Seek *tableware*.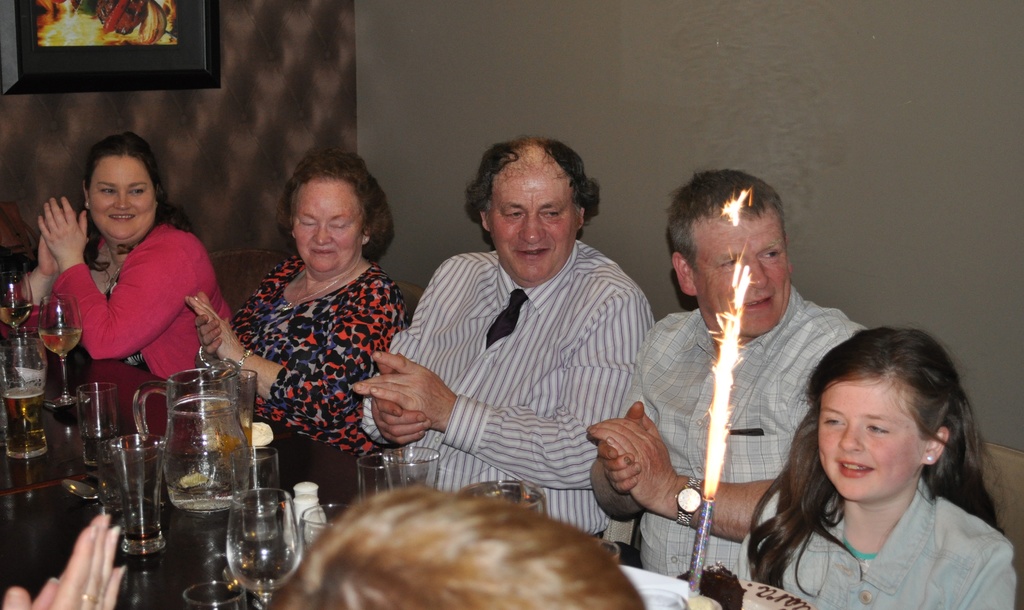
{"left": 383, "top": 444, "right": 442, "bottom": 488}.
